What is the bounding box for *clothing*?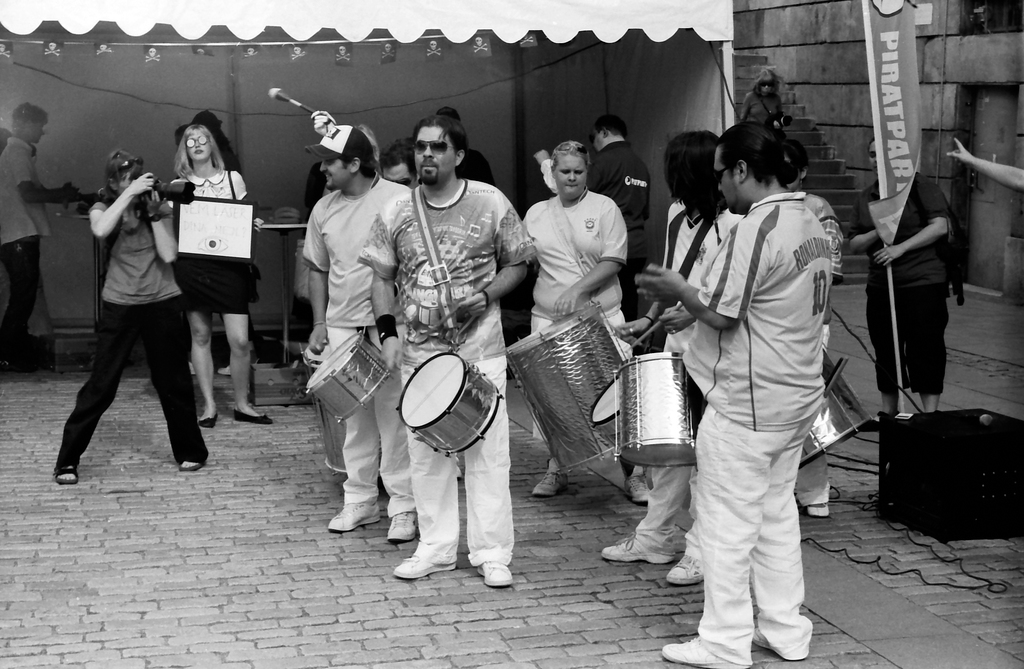
l=188, t=140, r=263, b=302.
